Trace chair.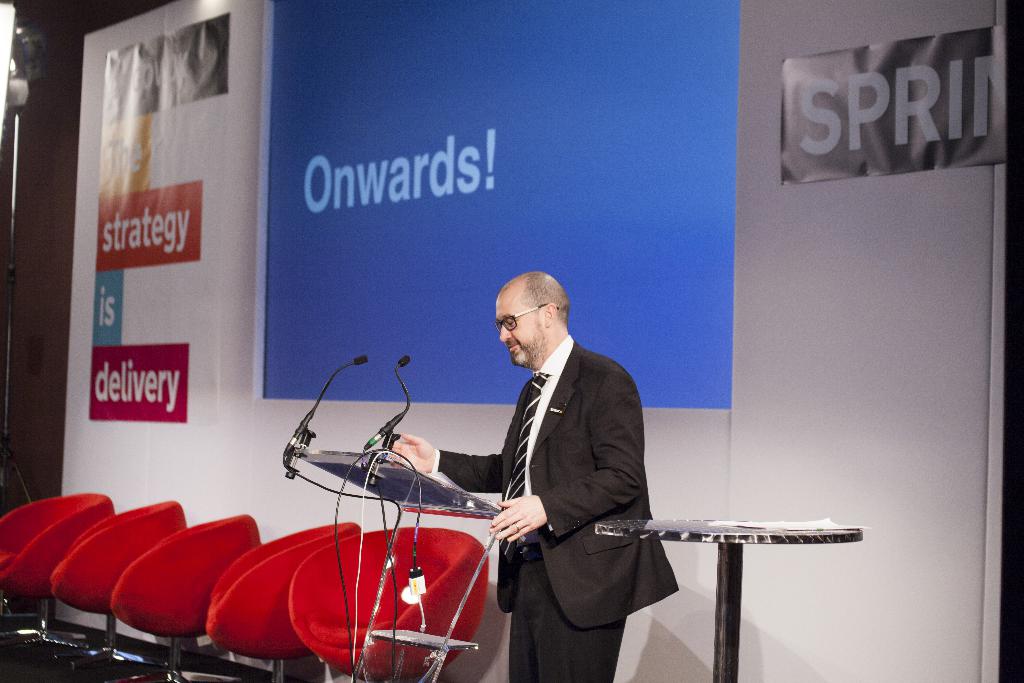
Traced to left=111, top=512, right=262, bottom=682.
